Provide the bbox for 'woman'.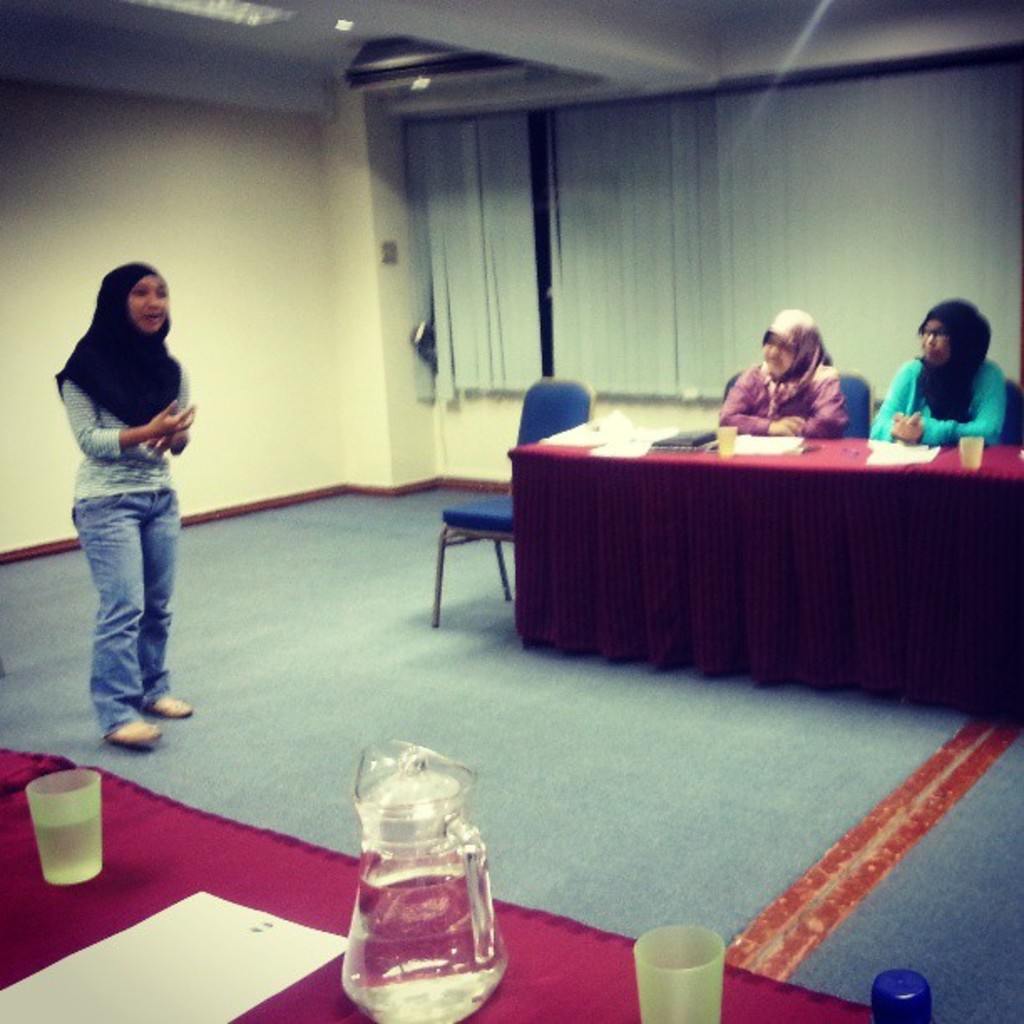
BBox(721, 305, 850, 438).
